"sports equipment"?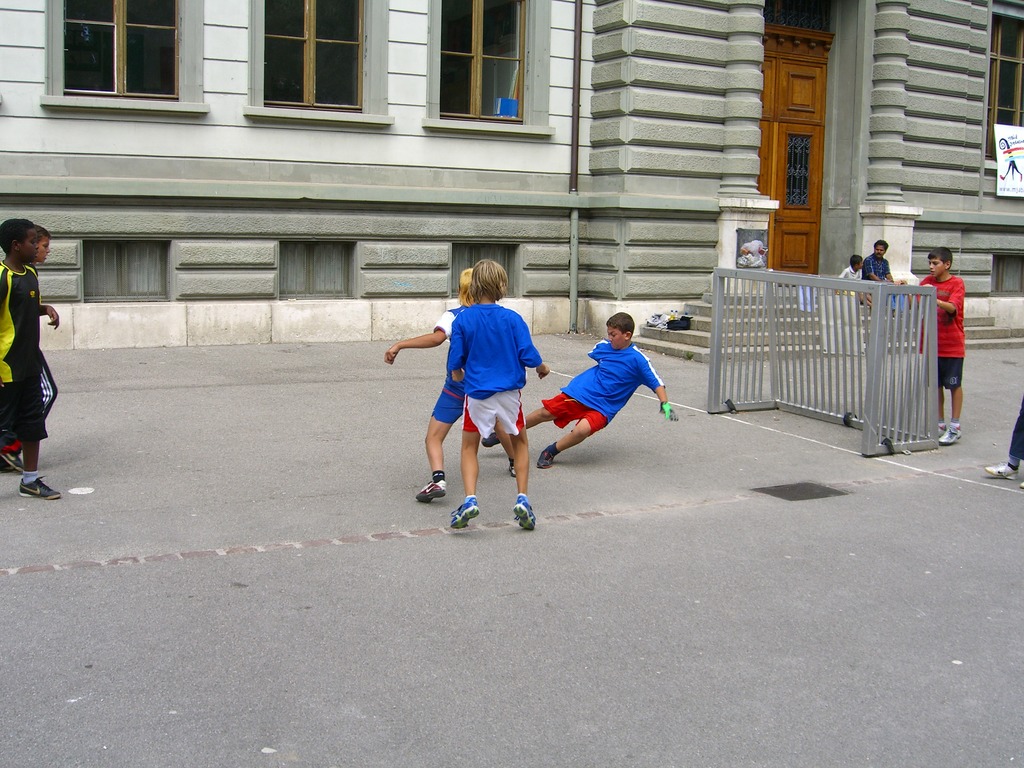
box(655, 398, 677, 420)
